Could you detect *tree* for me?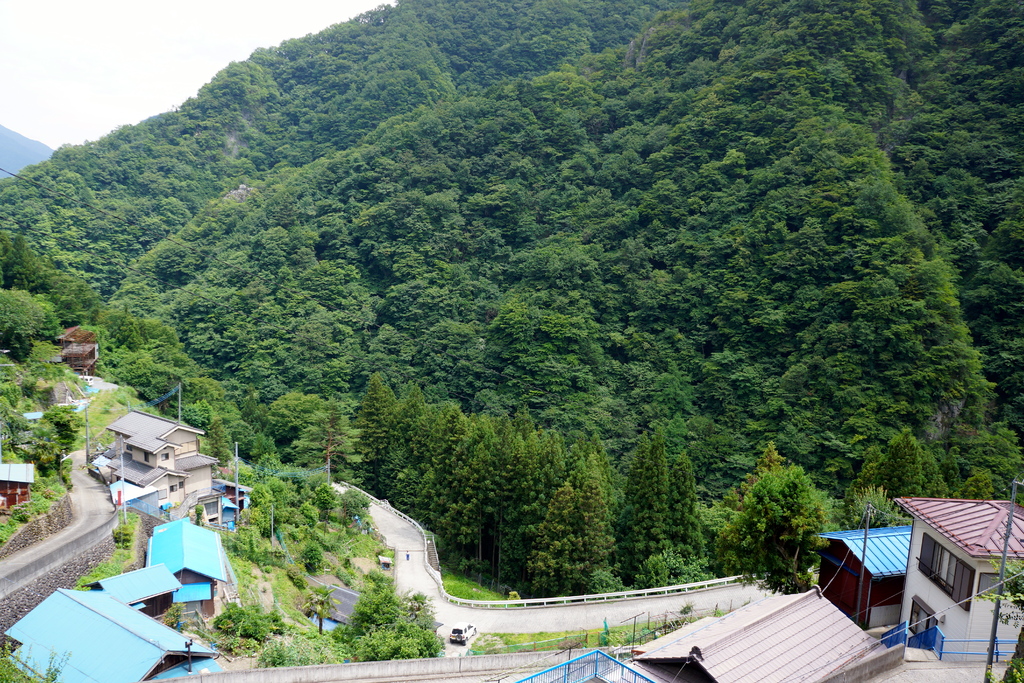
Detection result: bbox=[0, 282, 43, 362].
